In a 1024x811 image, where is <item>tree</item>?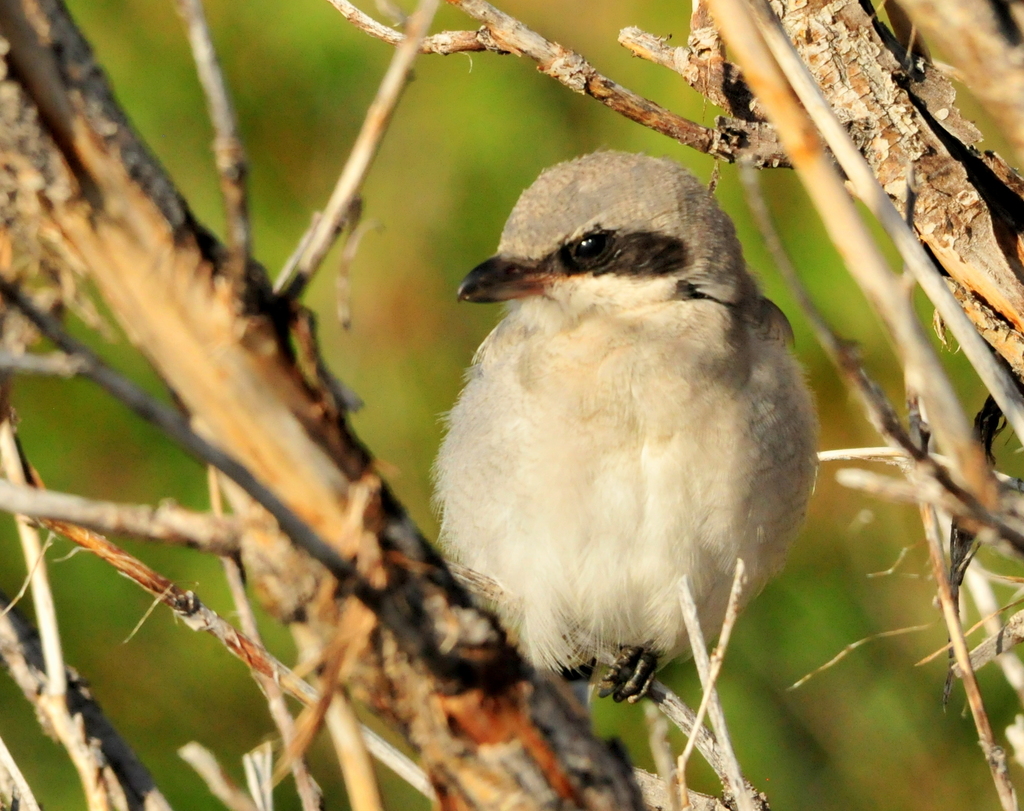
0,0,1023,810.
